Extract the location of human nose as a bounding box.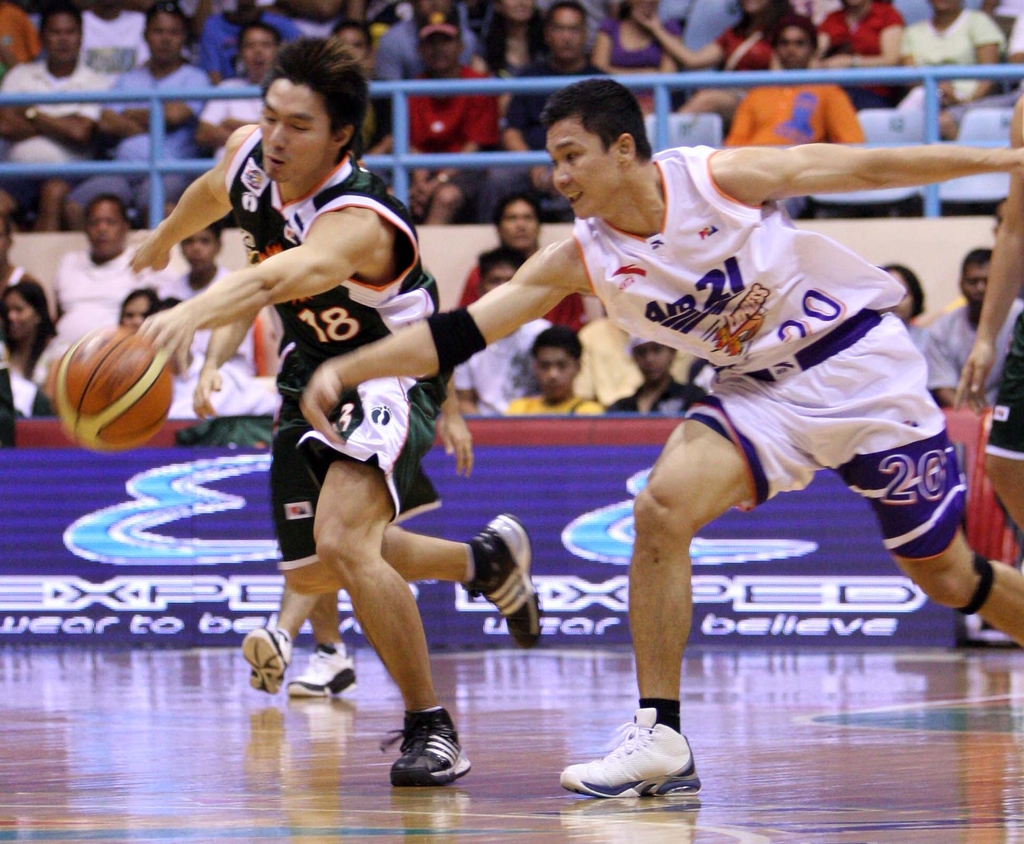
<bbox>266, 122, 284, 152</bbox>.
